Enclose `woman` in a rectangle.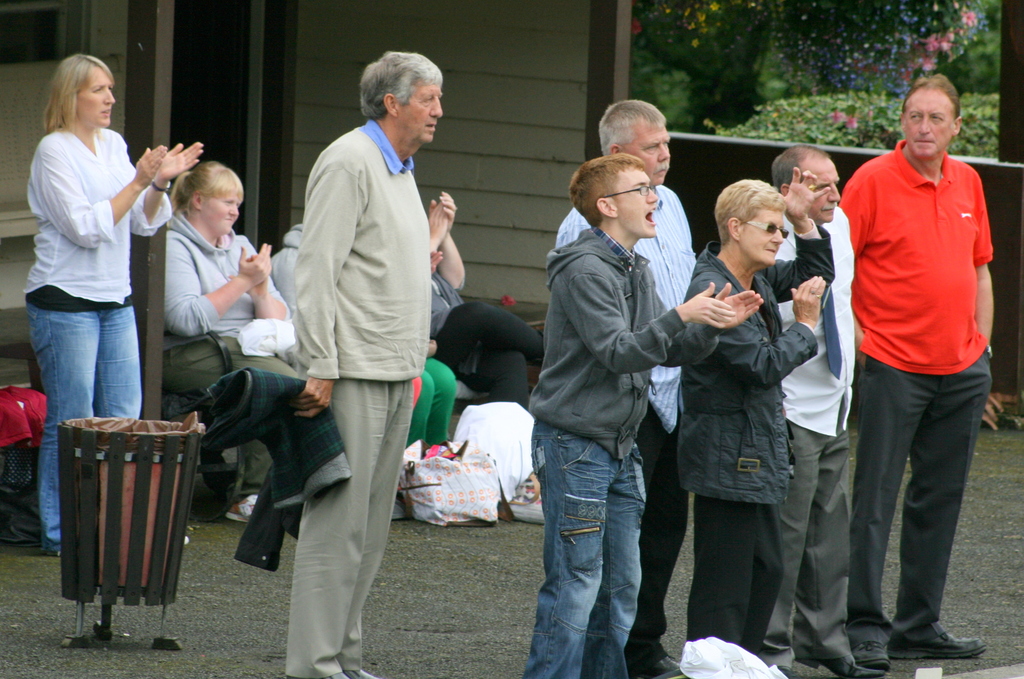
{"x1": 675, "y1": 165, "x2": 825, "y2": 661}.
